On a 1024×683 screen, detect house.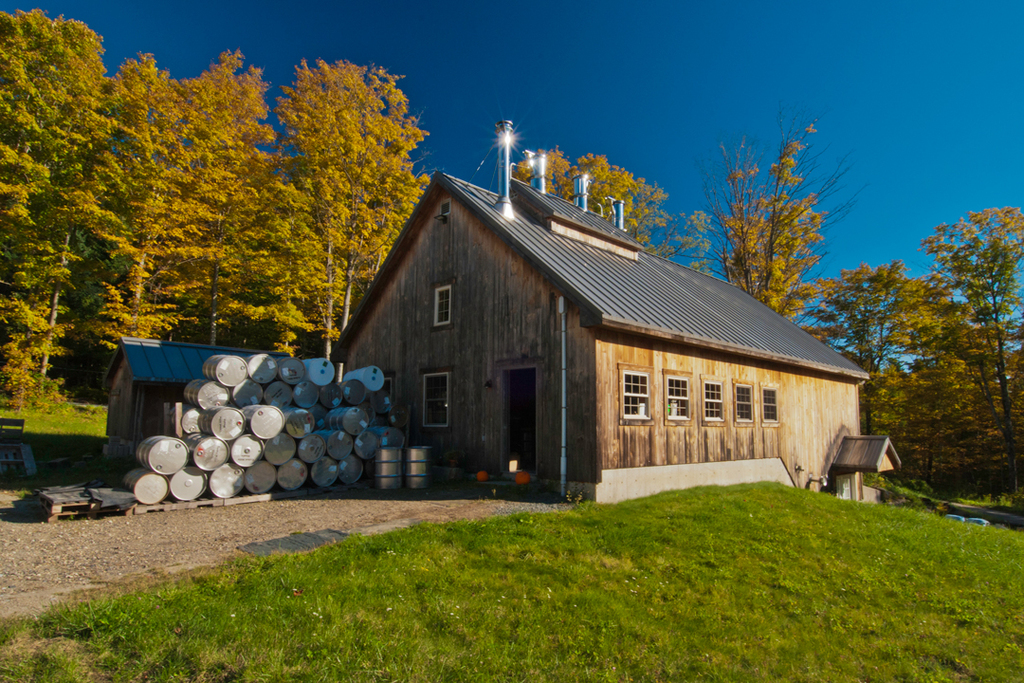
(323, 149, 846, 514).
